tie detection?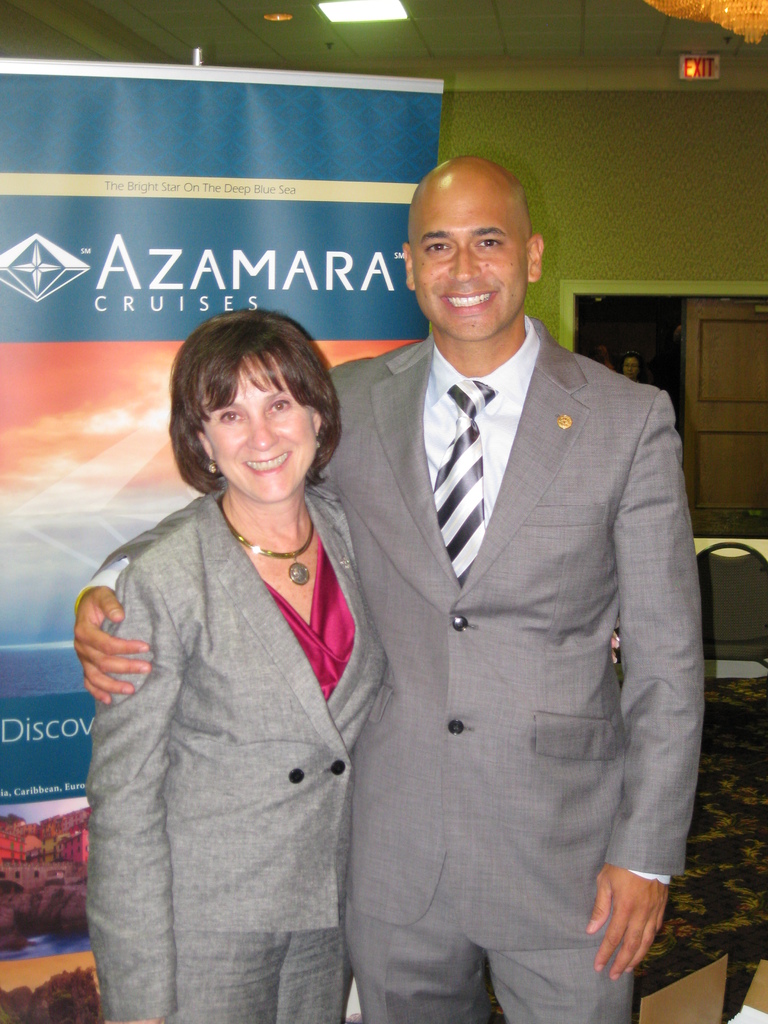
box=[431, 381, 499, 588]
